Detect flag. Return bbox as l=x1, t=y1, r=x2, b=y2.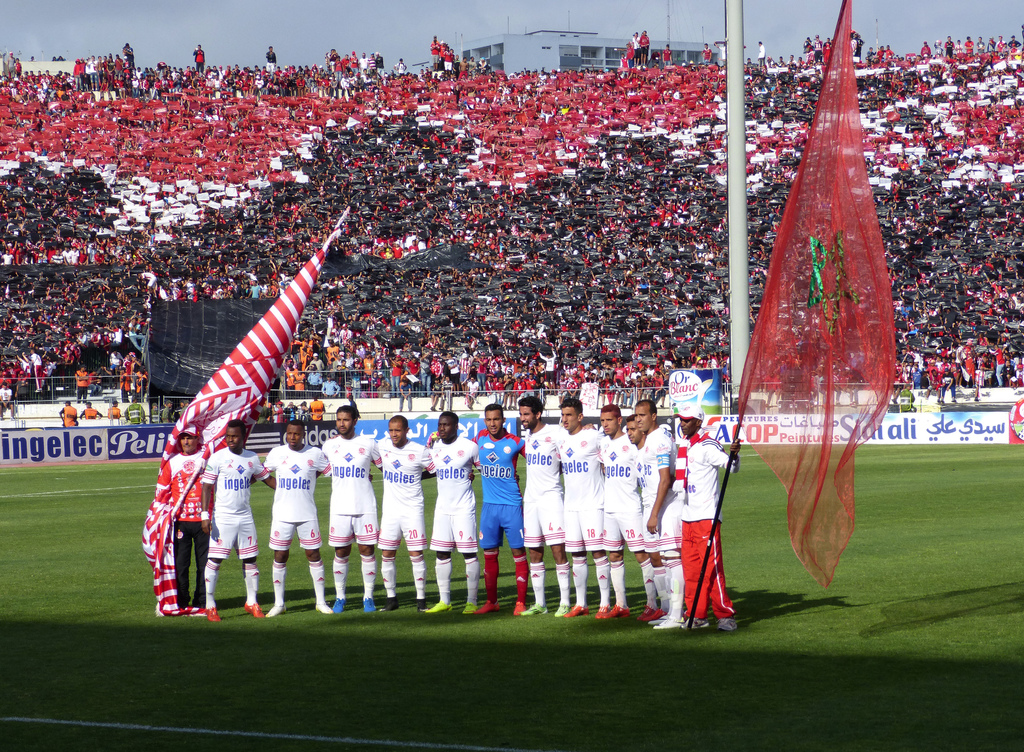
l=141, t=221, r=355, b=595.
